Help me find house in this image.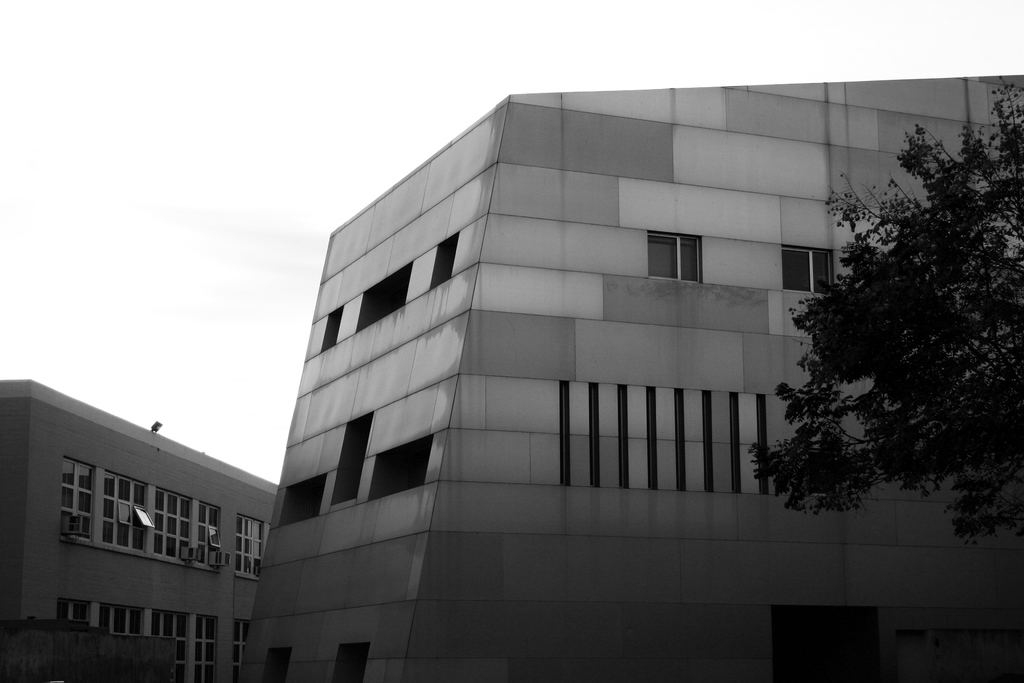
Found it: region(4, 373, 288, 682).
